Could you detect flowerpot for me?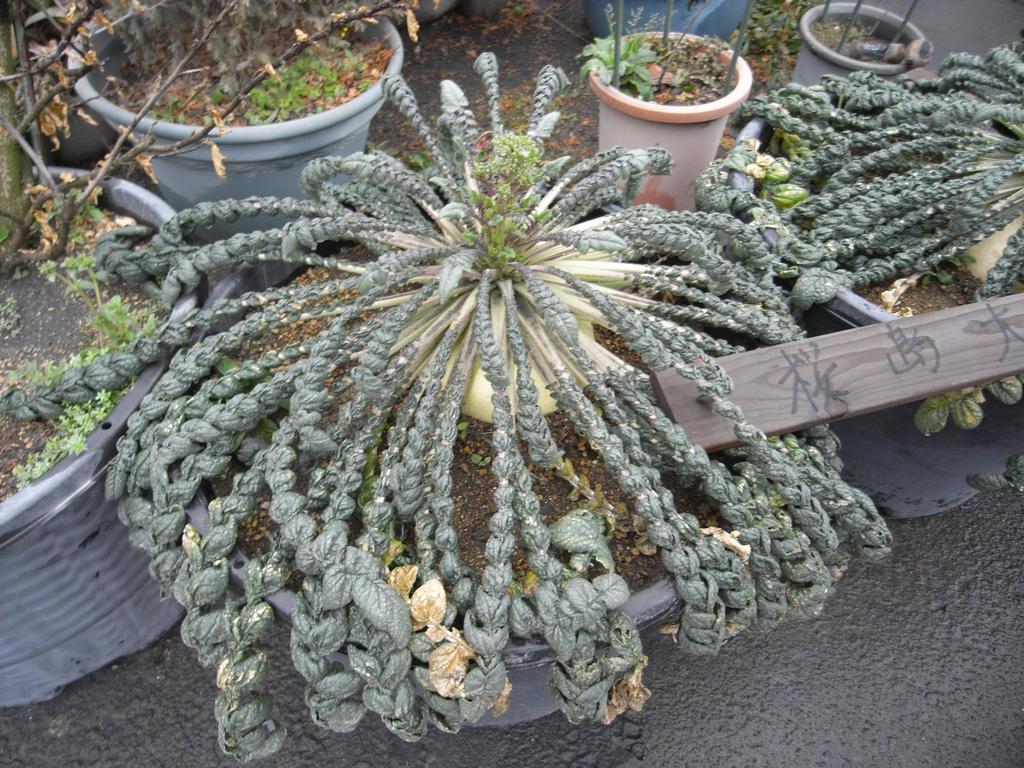
Detection result: BBox(790, 2, 927, 121).
